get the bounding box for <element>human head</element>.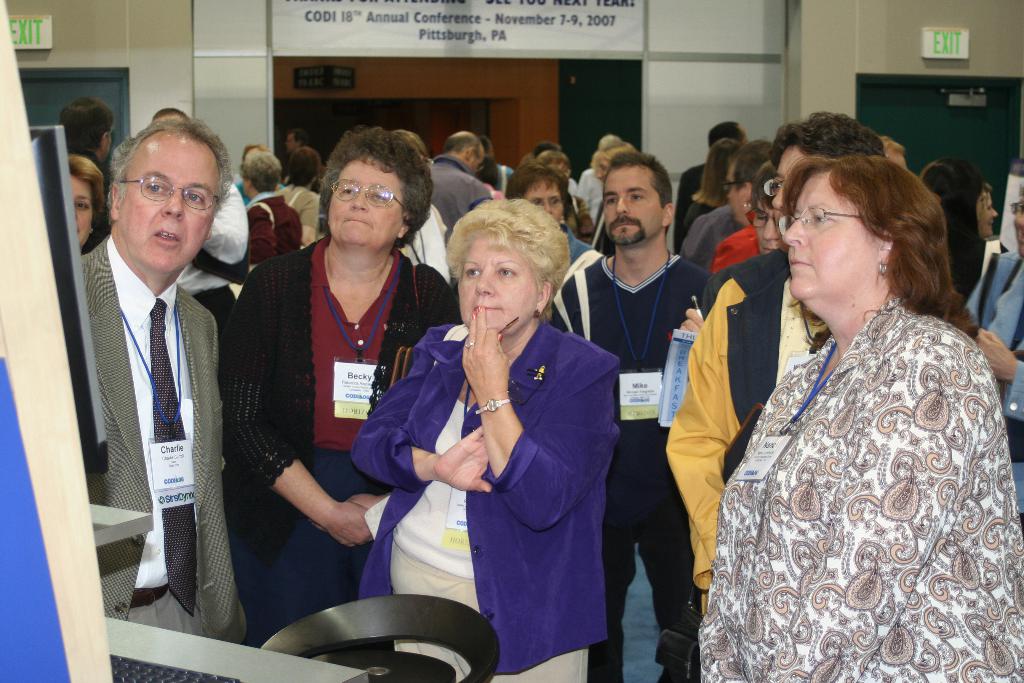
(704, 120, 744, 144).
